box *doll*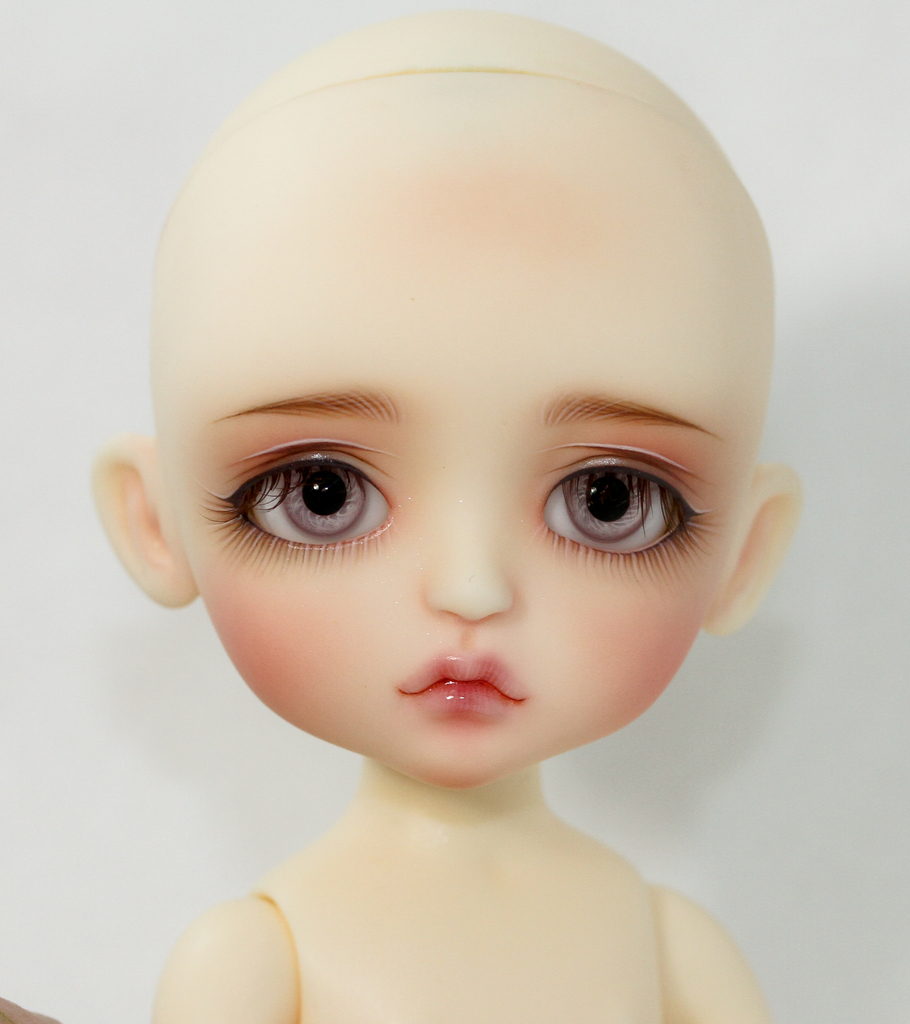
region(78, 4, 804, 1023)
